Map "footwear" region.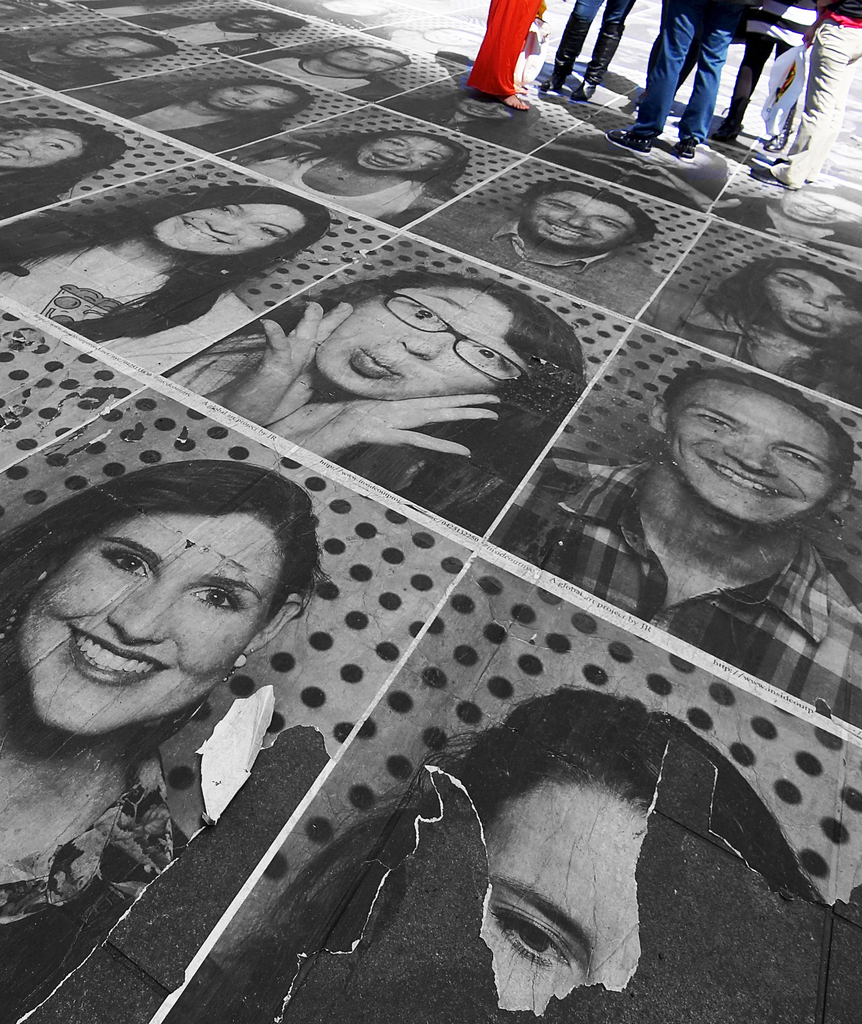
Mapped to locate(674, 140, 697, 164).
